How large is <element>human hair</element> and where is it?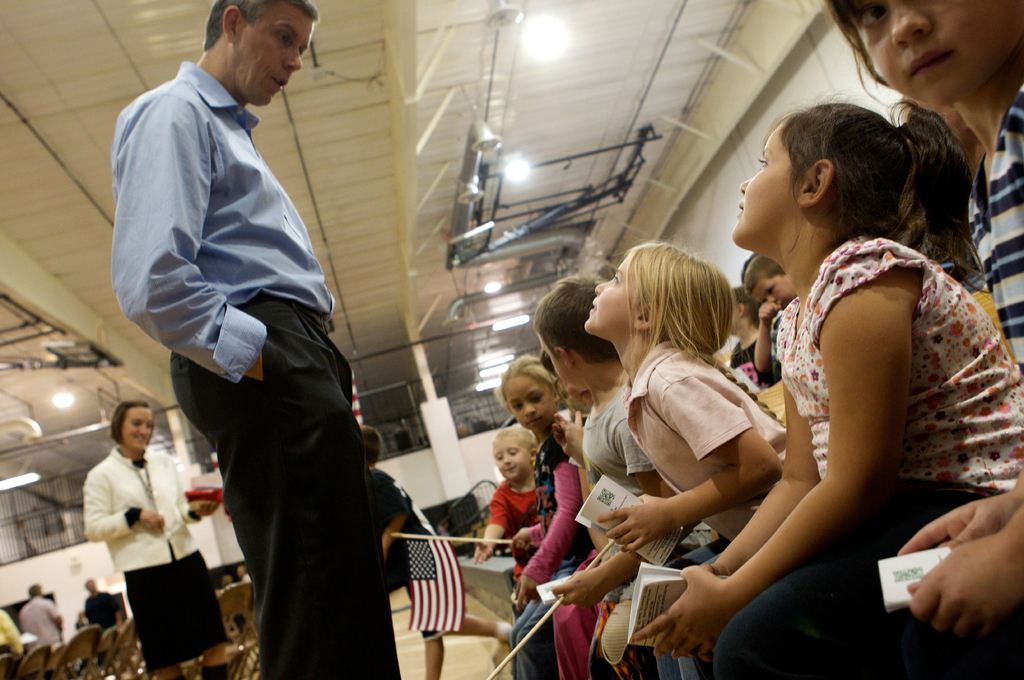
Bounding box: left=85, top=583, right=94, bottom=590.
